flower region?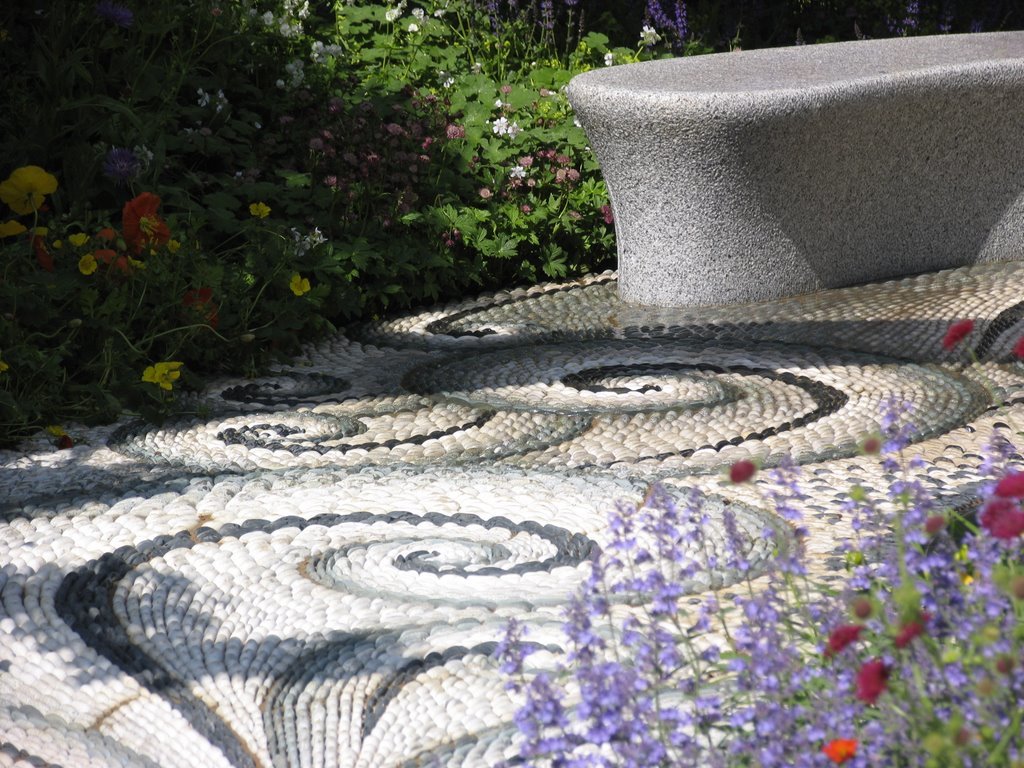
BBox(729, 453, 756, 485)
